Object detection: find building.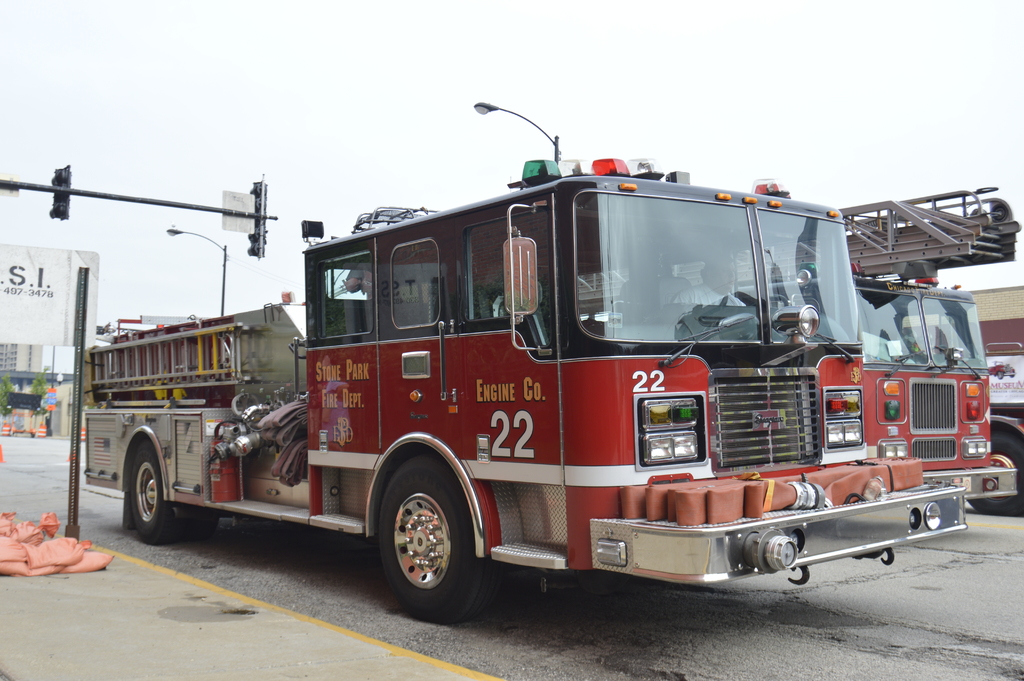
left=1, top=345, right=44, bottom=369.
